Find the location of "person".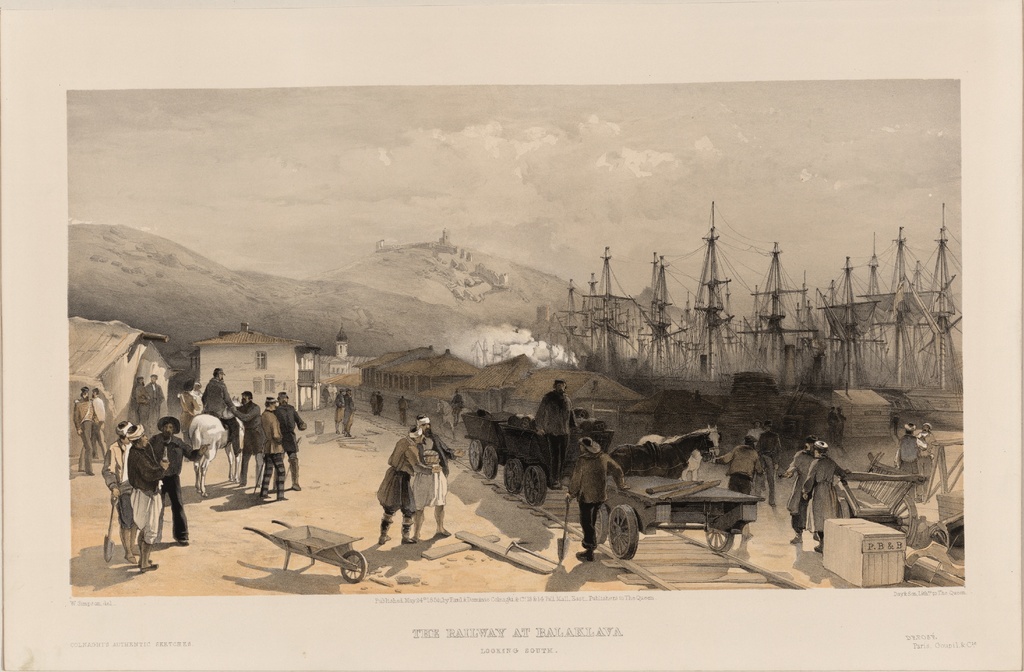
Location: x1=274, y1=389, x2=305, y2=489.
